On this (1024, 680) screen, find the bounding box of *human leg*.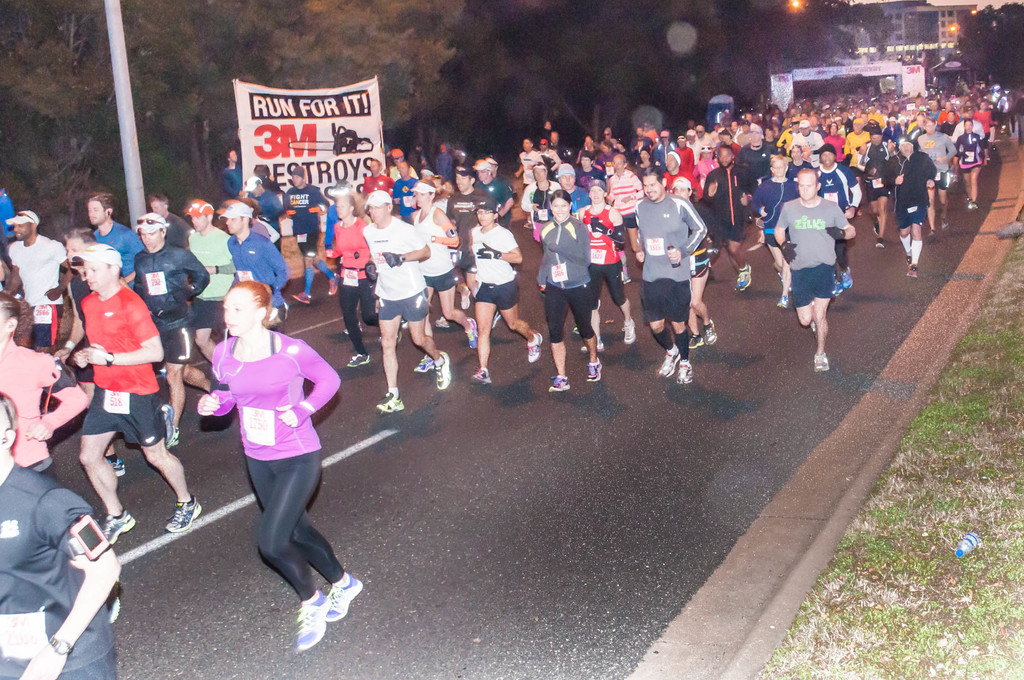
Bounding box: region(669, 279, 687, 382).
